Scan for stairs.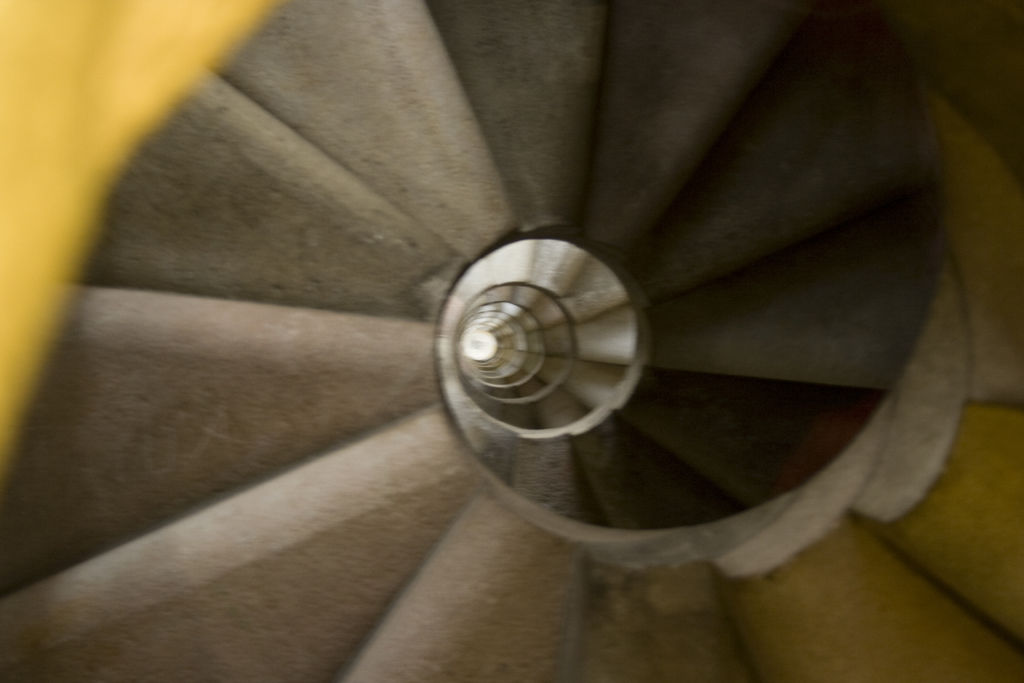
Scan result: (x1=0, y1=0, x2=1023, y2=682).
